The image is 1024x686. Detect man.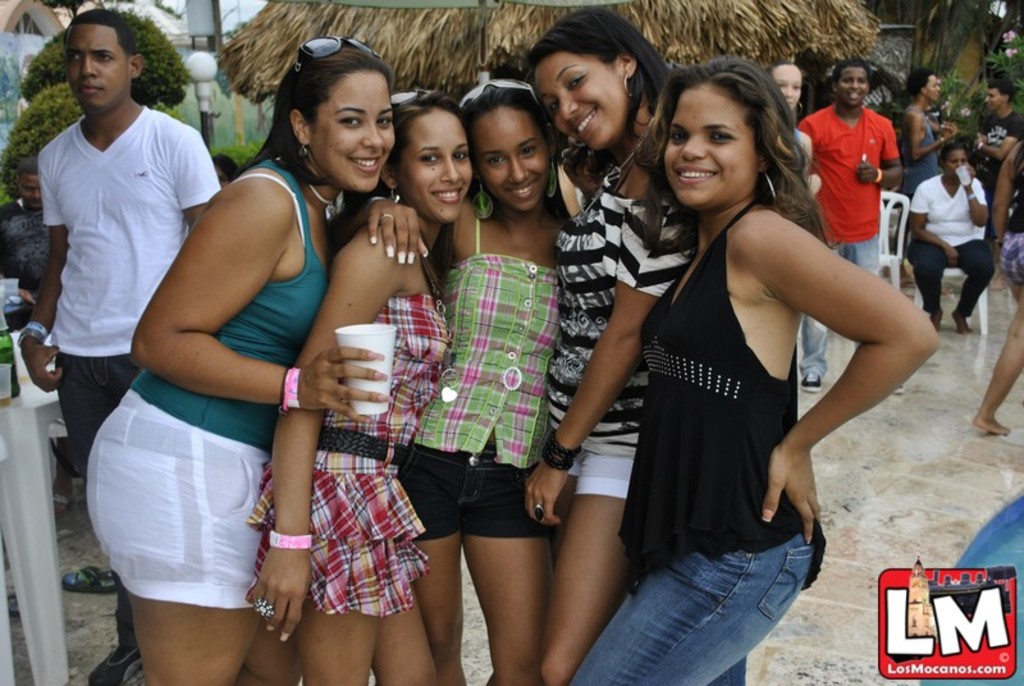
Detection: crop(901, 69, 964, 195).
